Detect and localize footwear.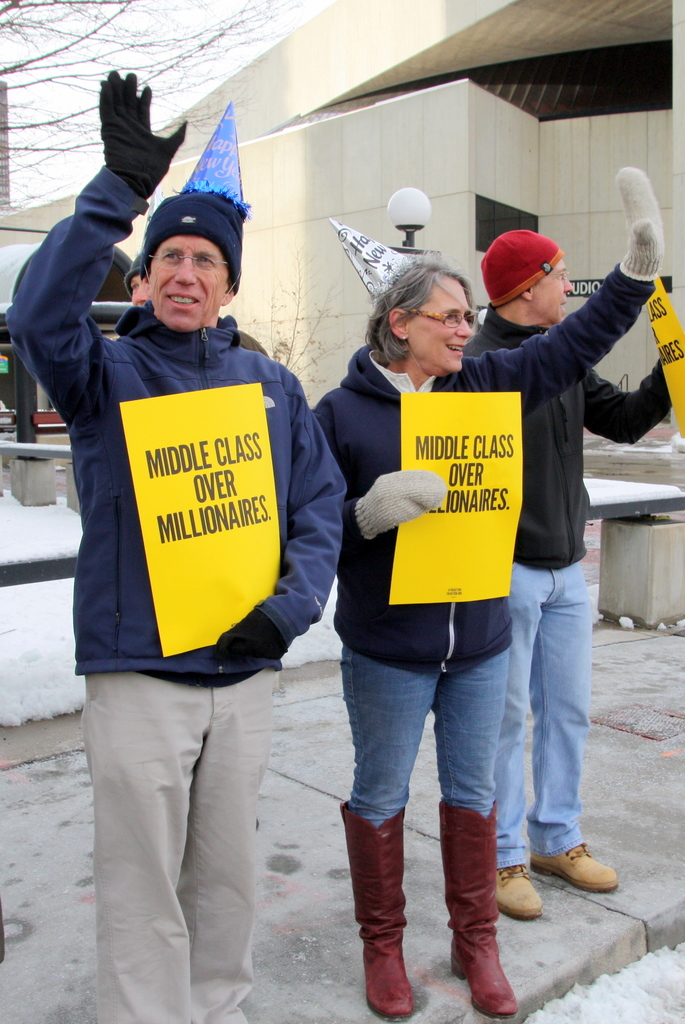
Localized at {"x1": 337, "y1": 801, "x2": 416, "y2": 1021}.
